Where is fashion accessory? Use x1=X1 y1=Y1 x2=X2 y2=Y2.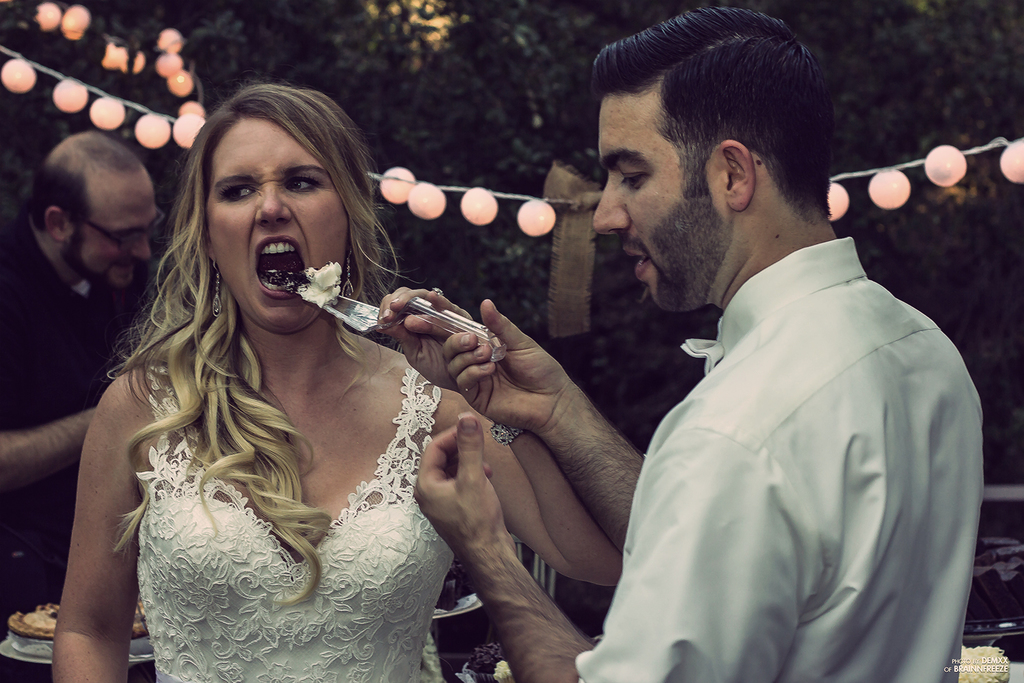
x1=63 y1=211 x2=167 y2=253.
